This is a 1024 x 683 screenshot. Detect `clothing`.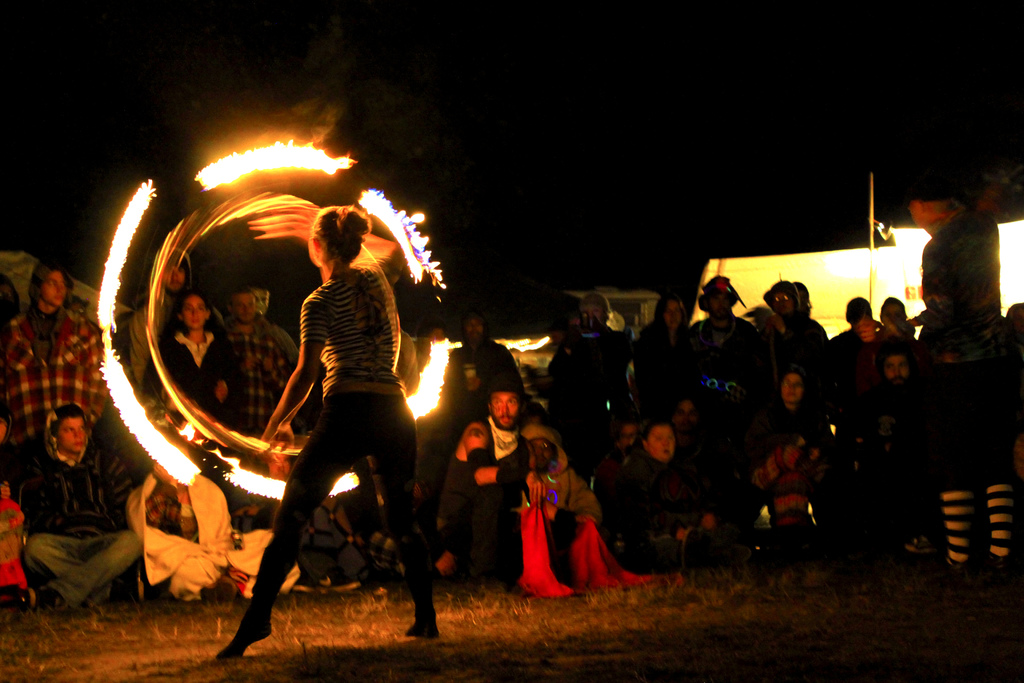
240/264/420/599.
